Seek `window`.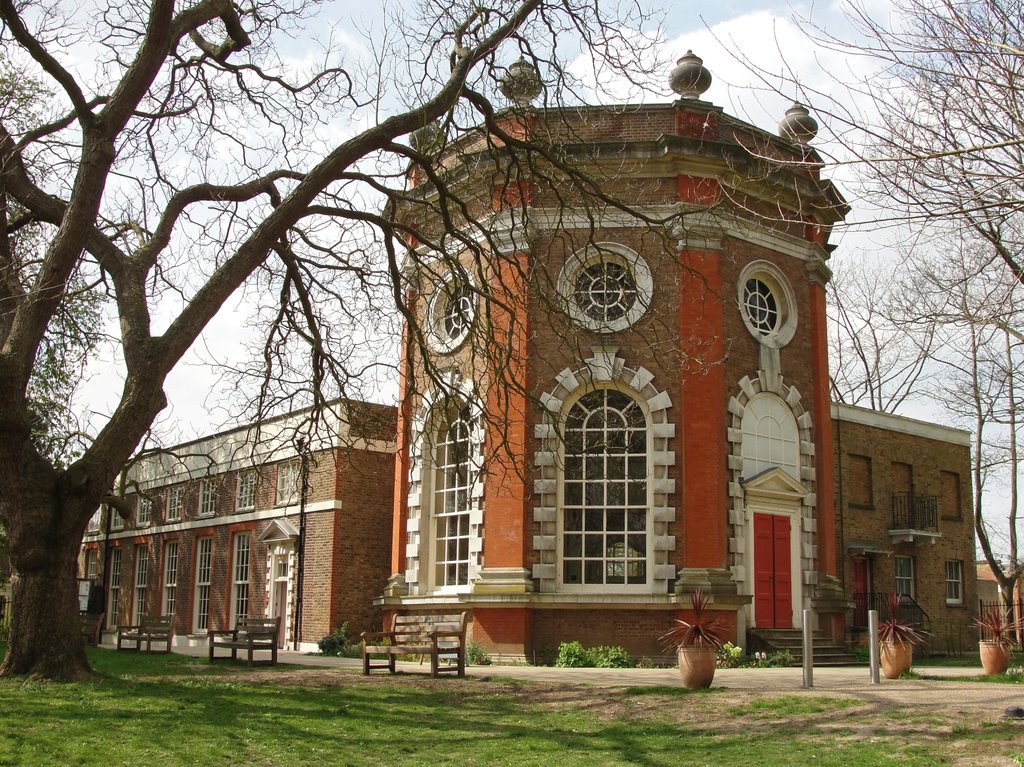
x1=739 y1=268 x2=783 y2=339.
